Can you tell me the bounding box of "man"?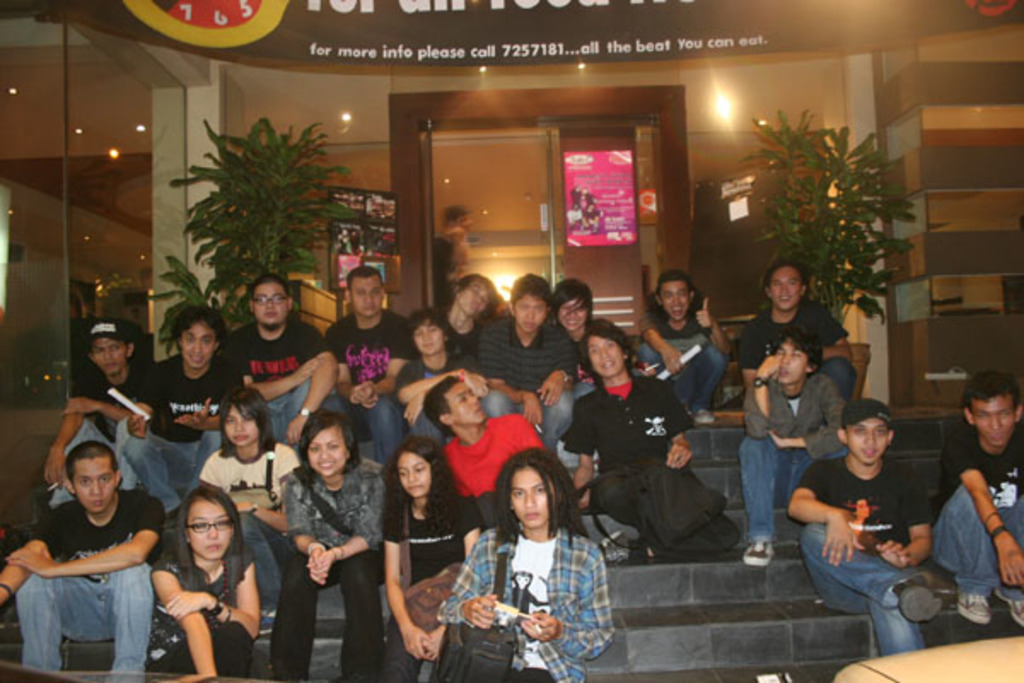
pyautogui.locateOnScreen(44, 318, 148, 509).
